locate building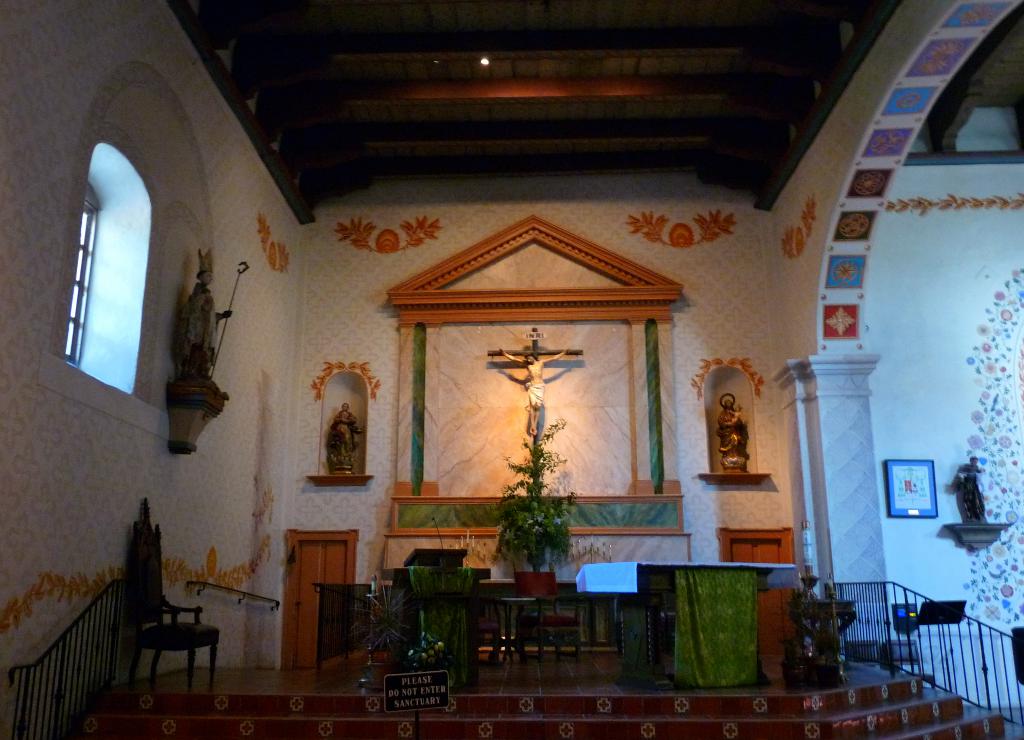
l=0, t=0, r=1022, b=739
